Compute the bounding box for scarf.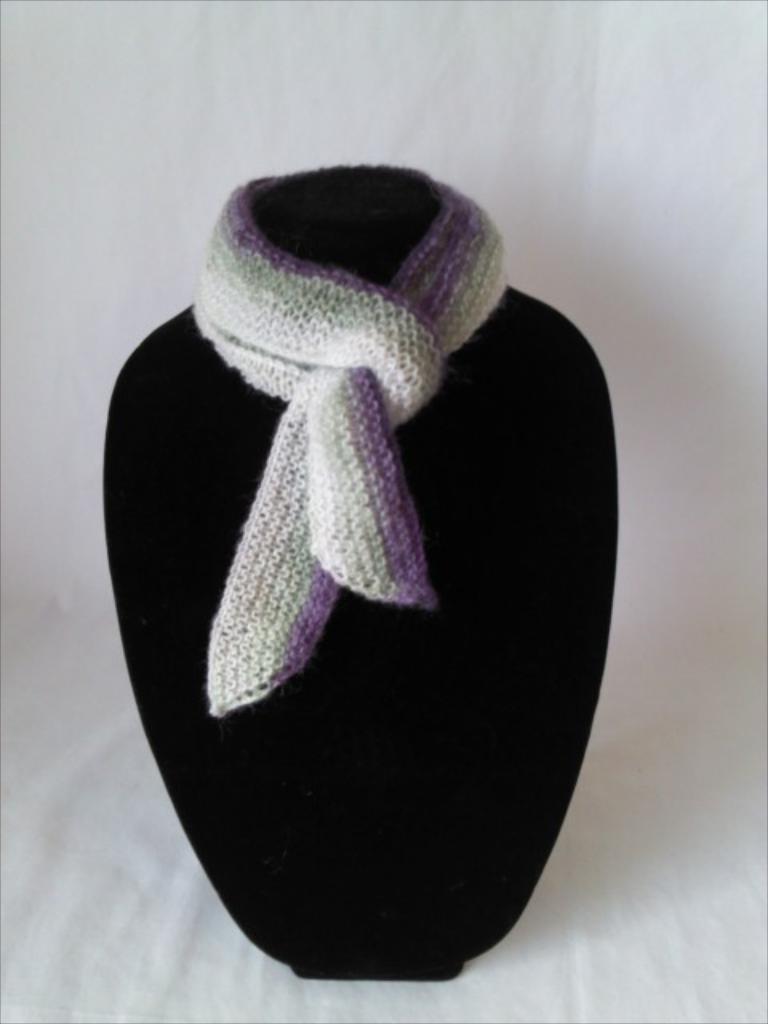
[x1=189, y1=158, x2=515, y2=720].
